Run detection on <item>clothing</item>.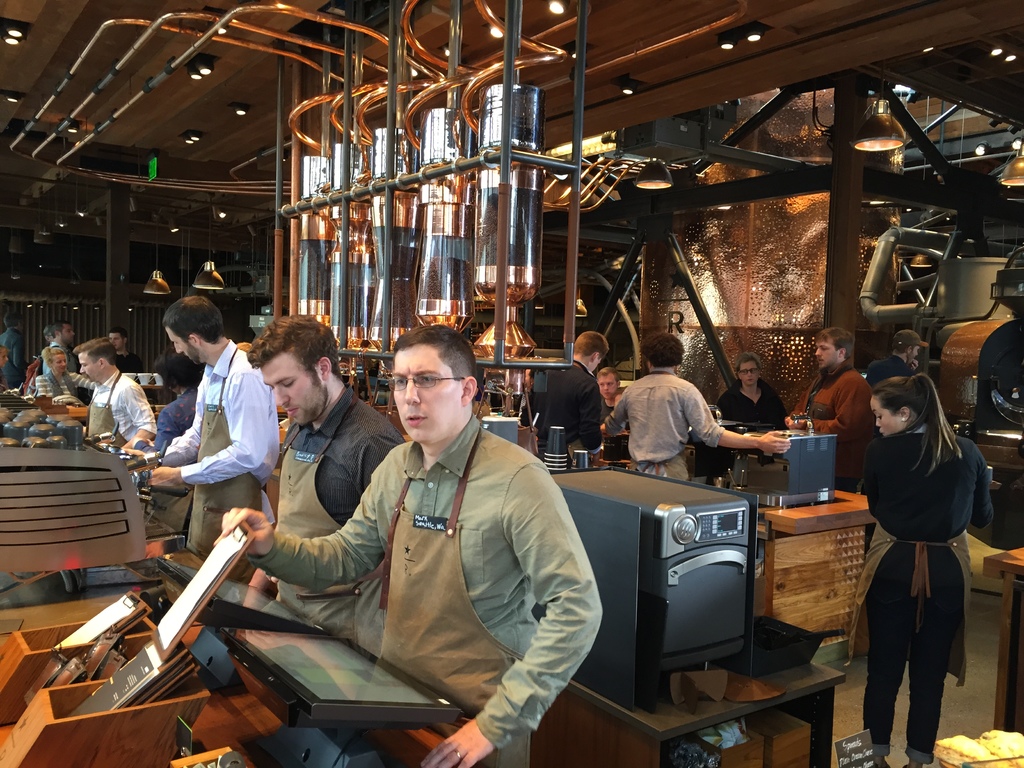
Result: <box>538,354,609,456</box>.
